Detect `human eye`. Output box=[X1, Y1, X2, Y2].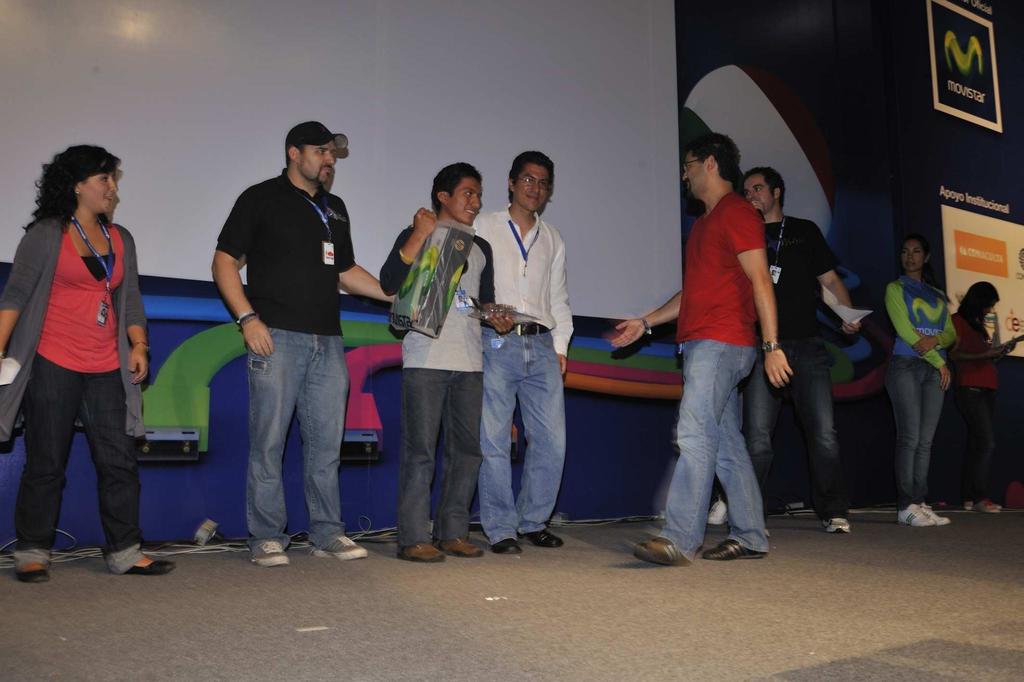
box=[911, 248, 921, 256].
